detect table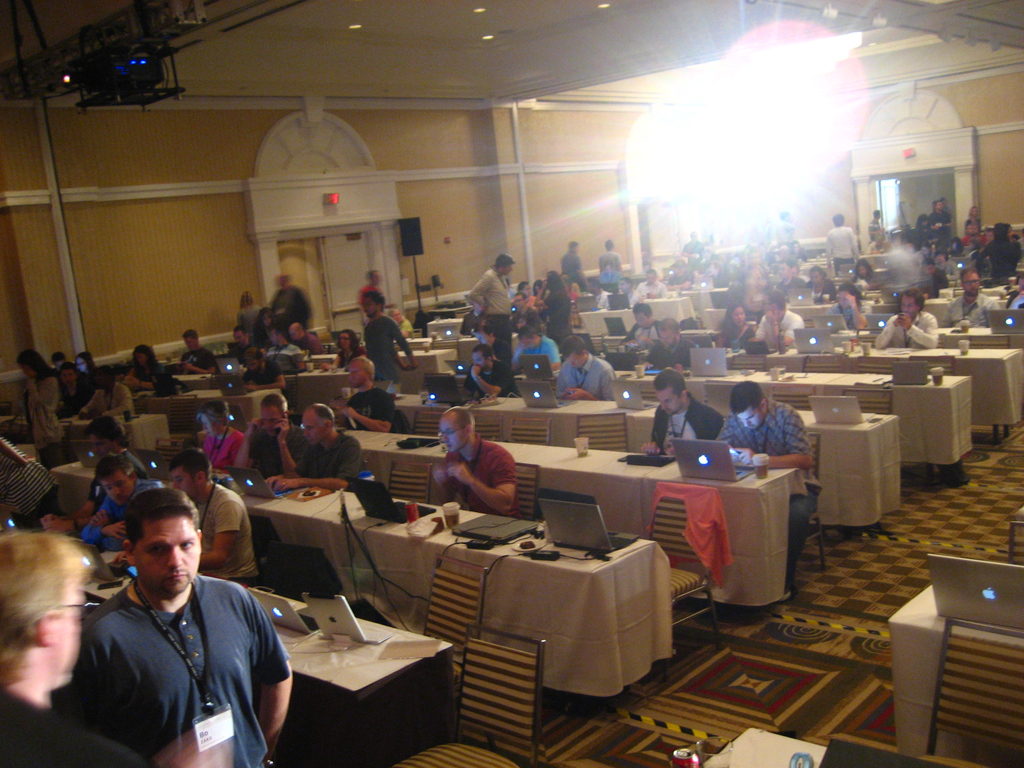
(886, 584, 1023, 752)
